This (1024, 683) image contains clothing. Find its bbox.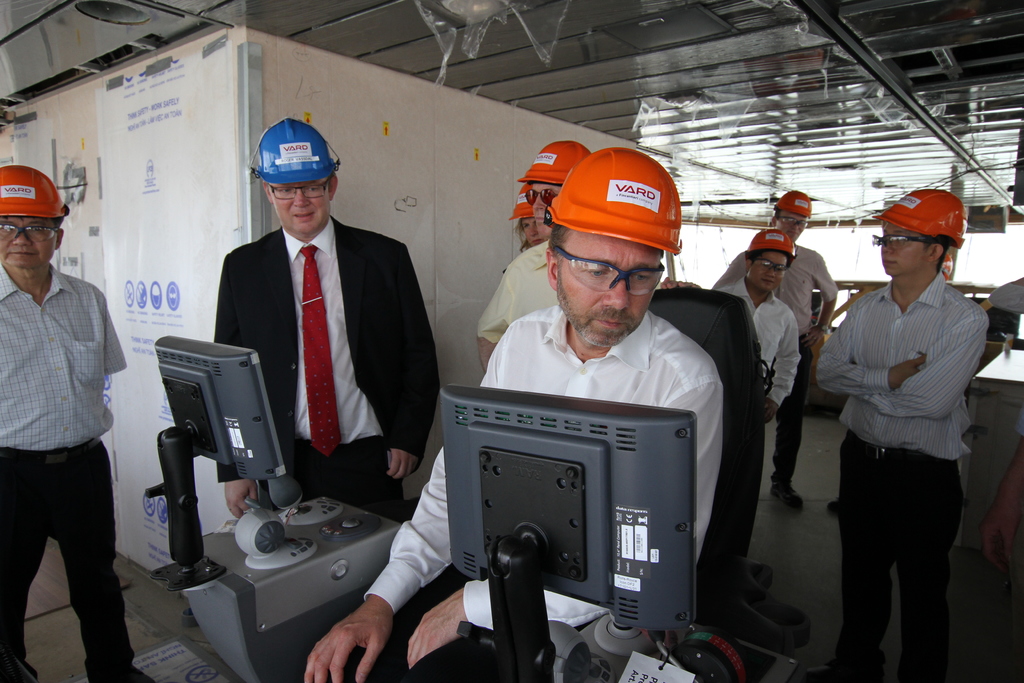
712/247/839/484.
